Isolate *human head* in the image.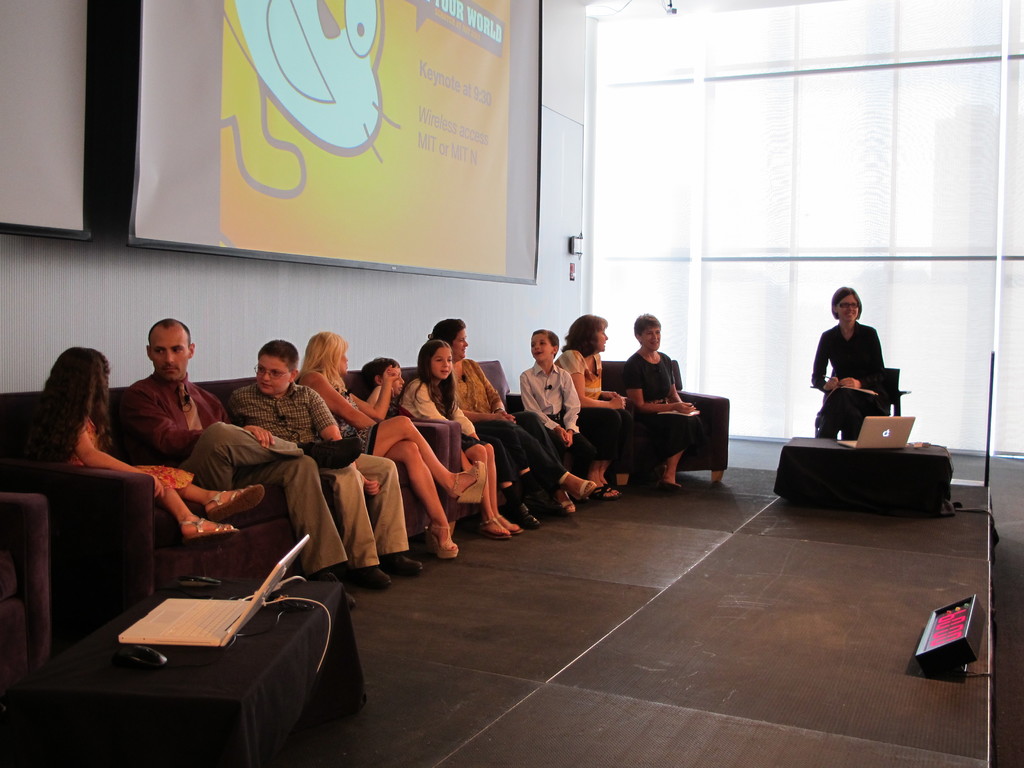
Isolated region: [x1=428, y1=321, x2=469, y2=360].
